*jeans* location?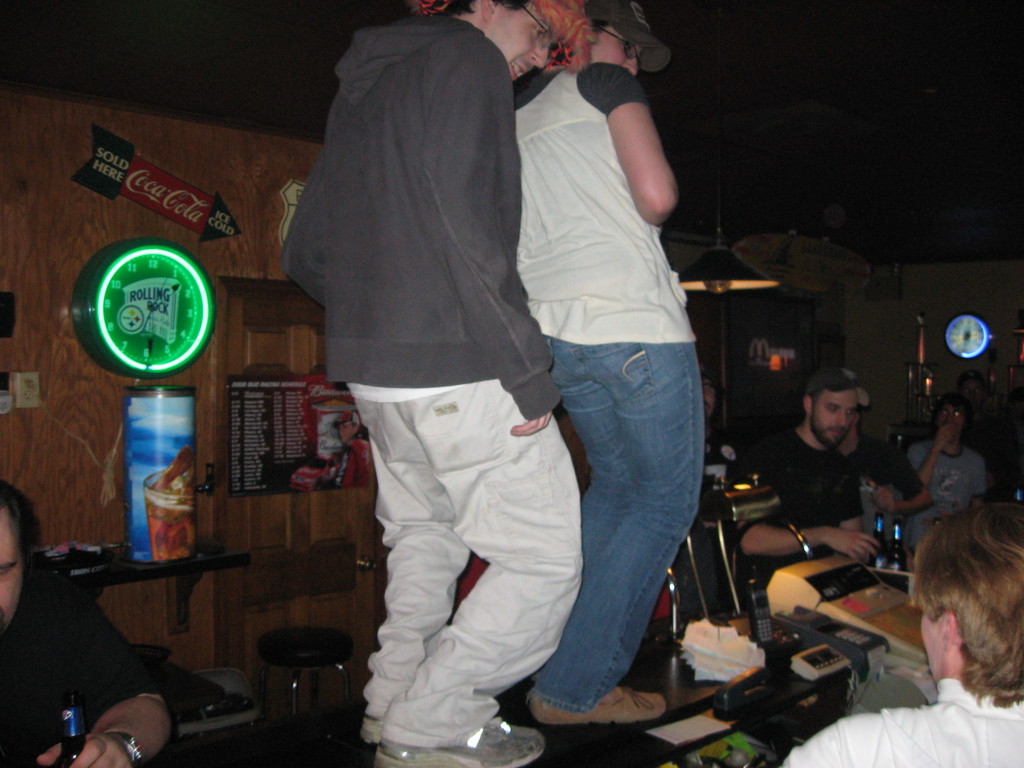
(x1=525, y1=292, x2=709, y2=745)
